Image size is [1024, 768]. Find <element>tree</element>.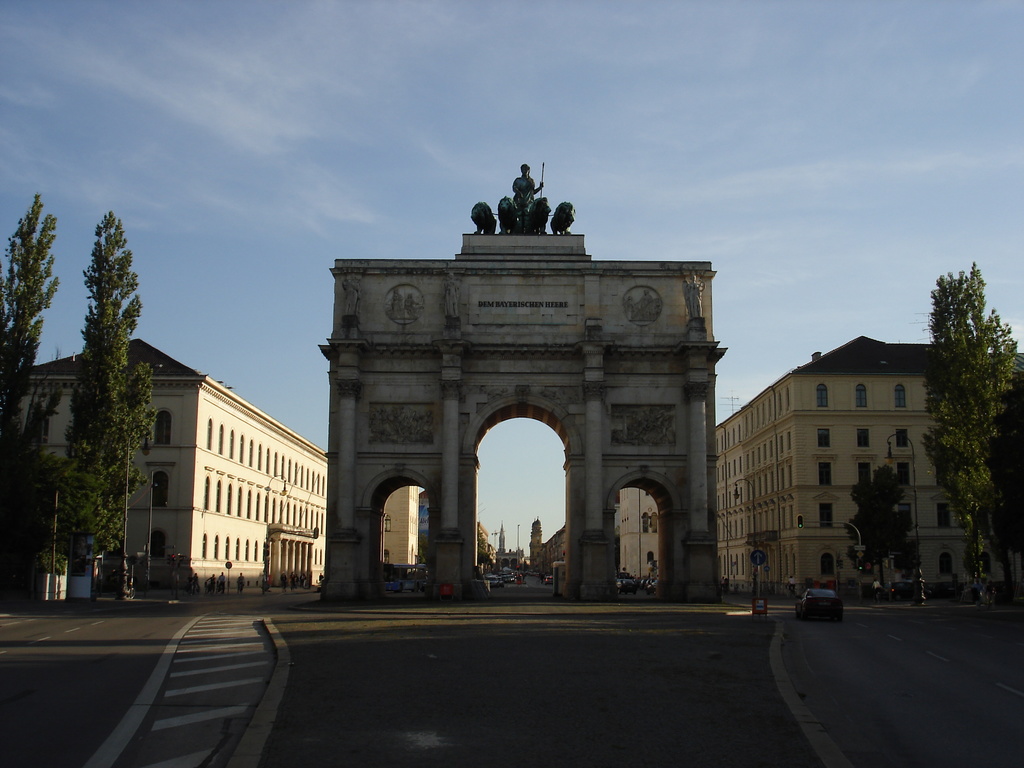
left=922, top=260, right=1023, bottom=618.
